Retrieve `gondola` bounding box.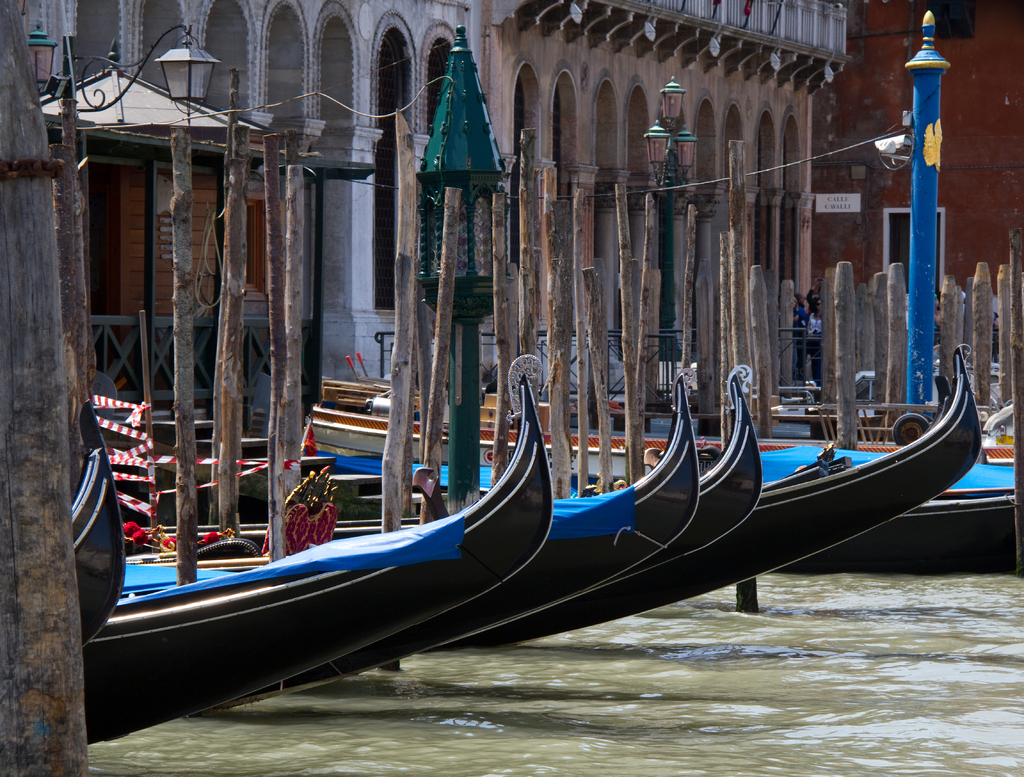
Bounding box: <bbox>297, 447, 1023, 577</bbox>.
